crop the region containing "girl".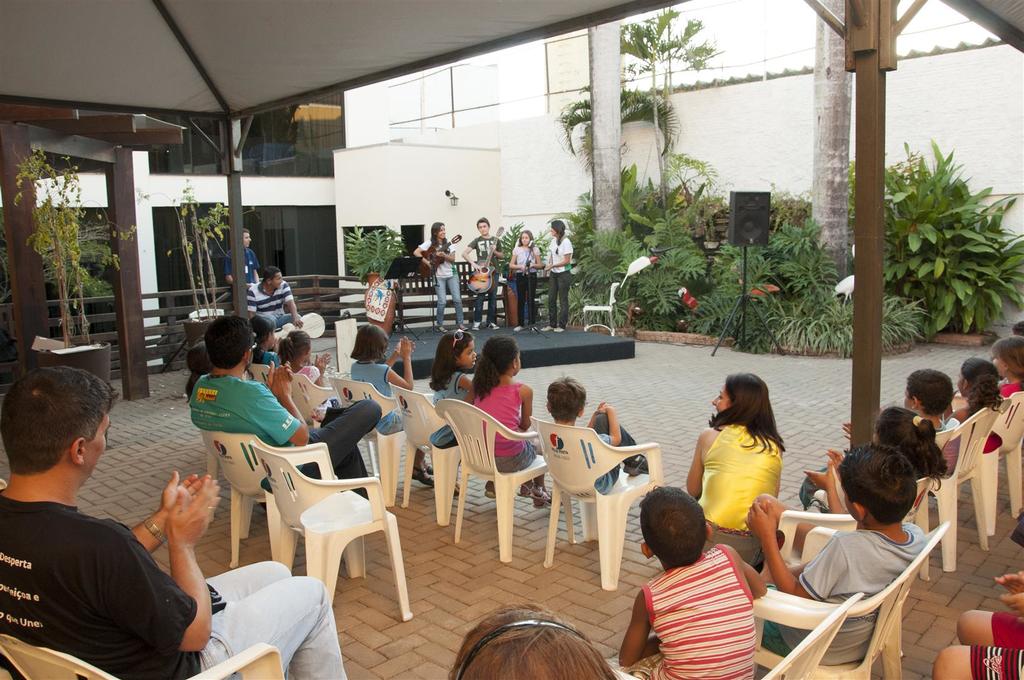
Crop region: bbox=[429, 329, 495, 499].
